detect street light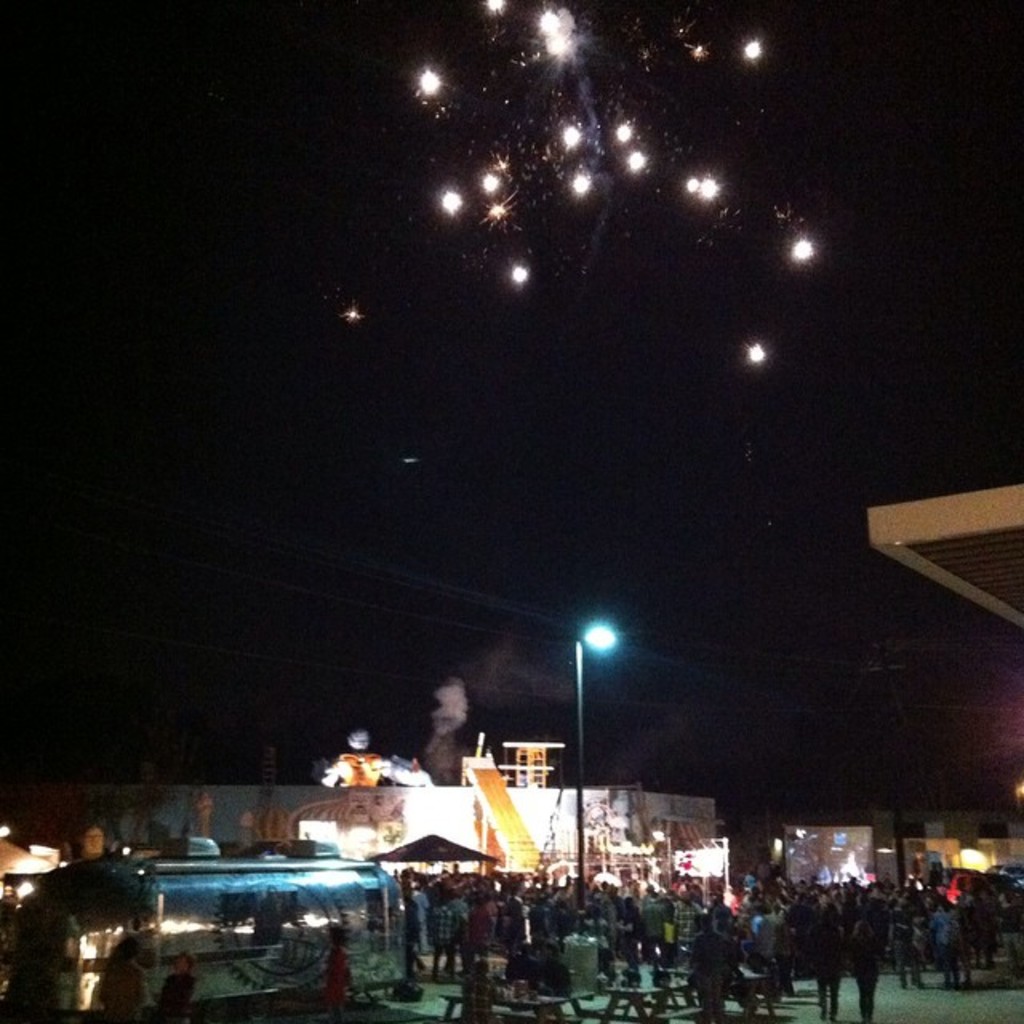
[x1=576, y1=618, x2=621, y2=910]
